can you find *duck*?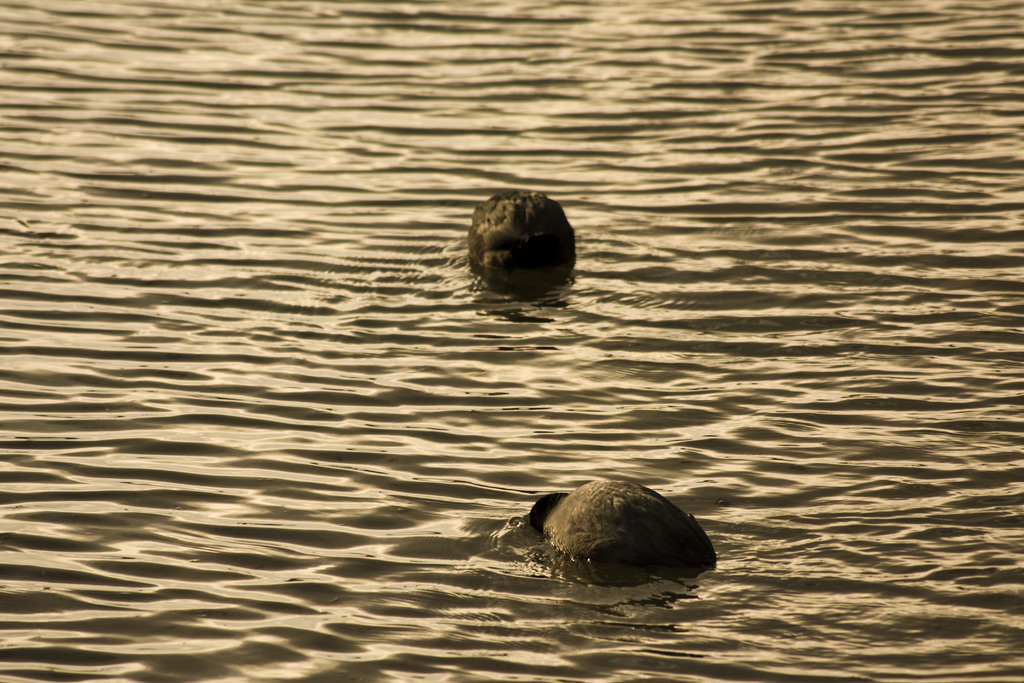
Yes, bounding box: 471,181,580,285.
